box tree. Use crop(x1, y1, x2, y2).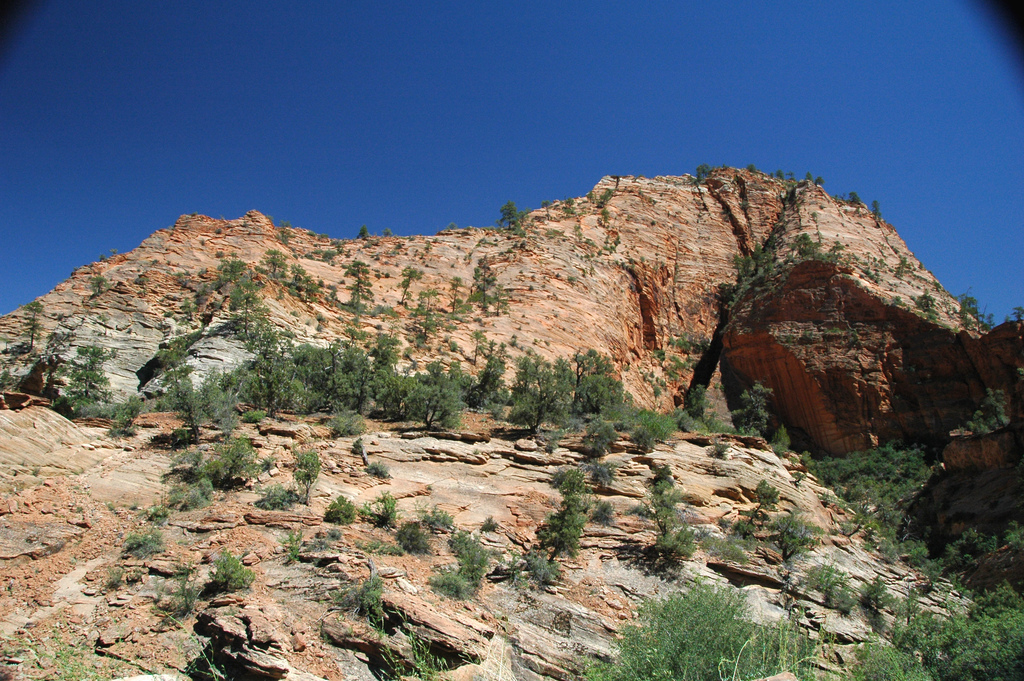
crop(732, 373, 769, 438).
